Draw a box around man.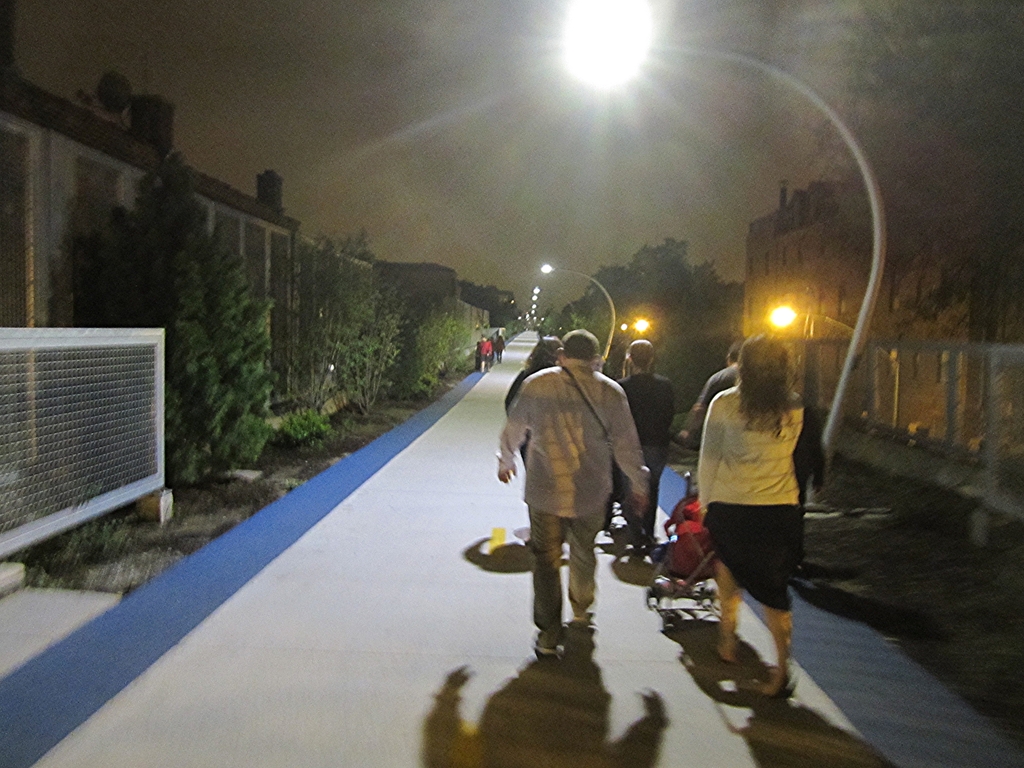
(612,338,671,565).
